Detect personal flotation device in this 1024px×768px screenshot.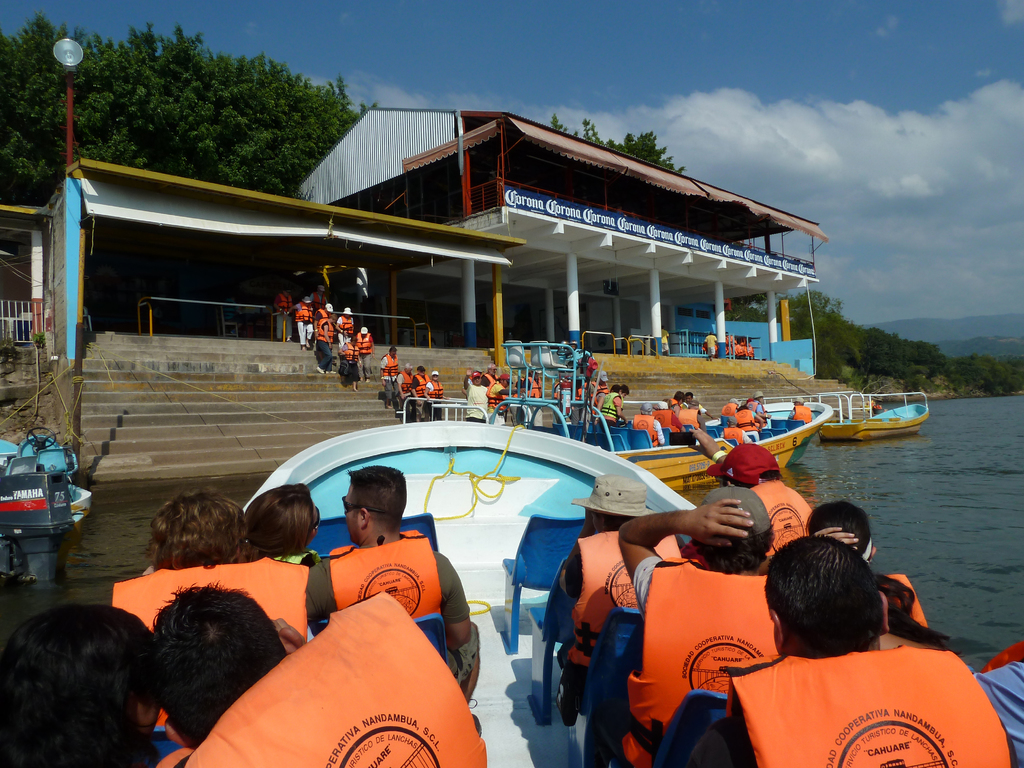
Detection: (322, 515, 442, 626).
